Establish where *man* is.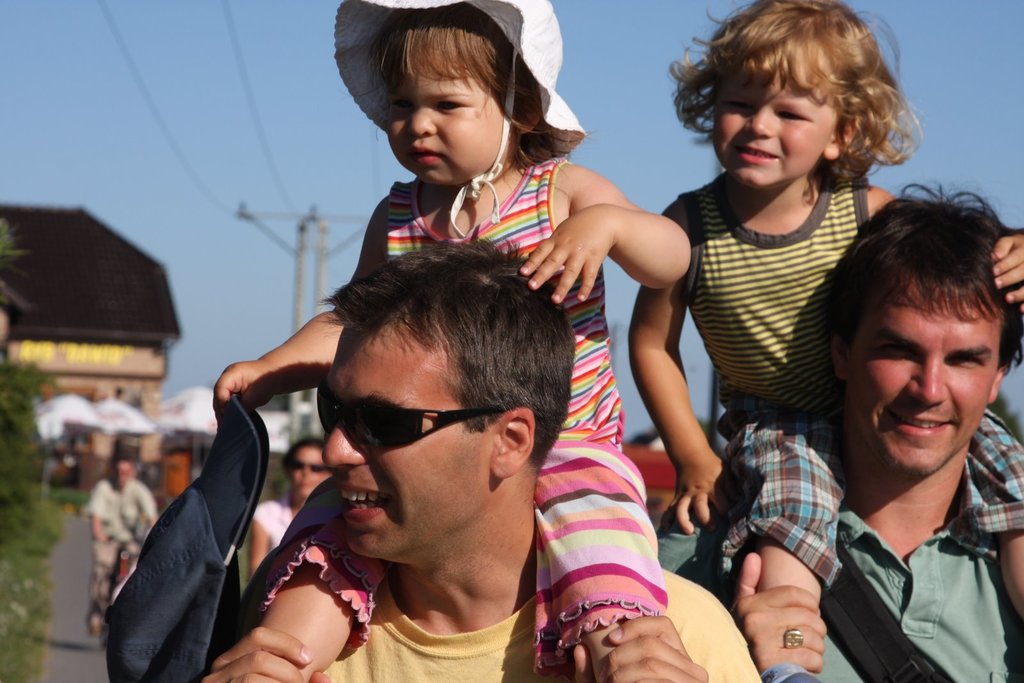
Established at left=729, top=180, right=1023, bottom=682.
